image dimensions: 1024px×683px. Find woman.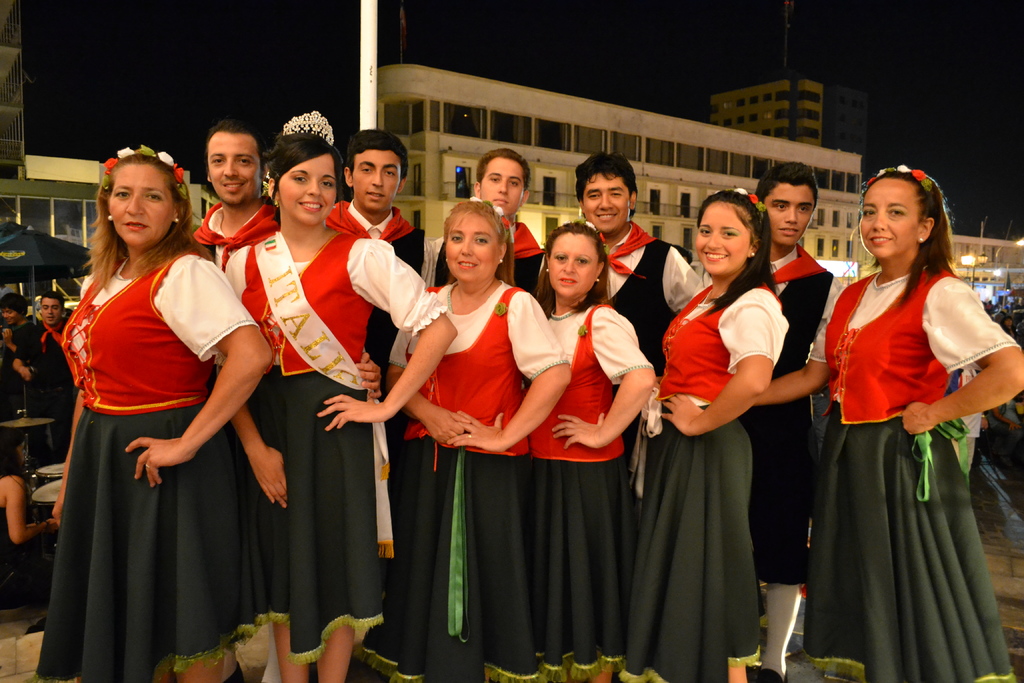
<bbox>516, 219, 673, 682</bbox>.
